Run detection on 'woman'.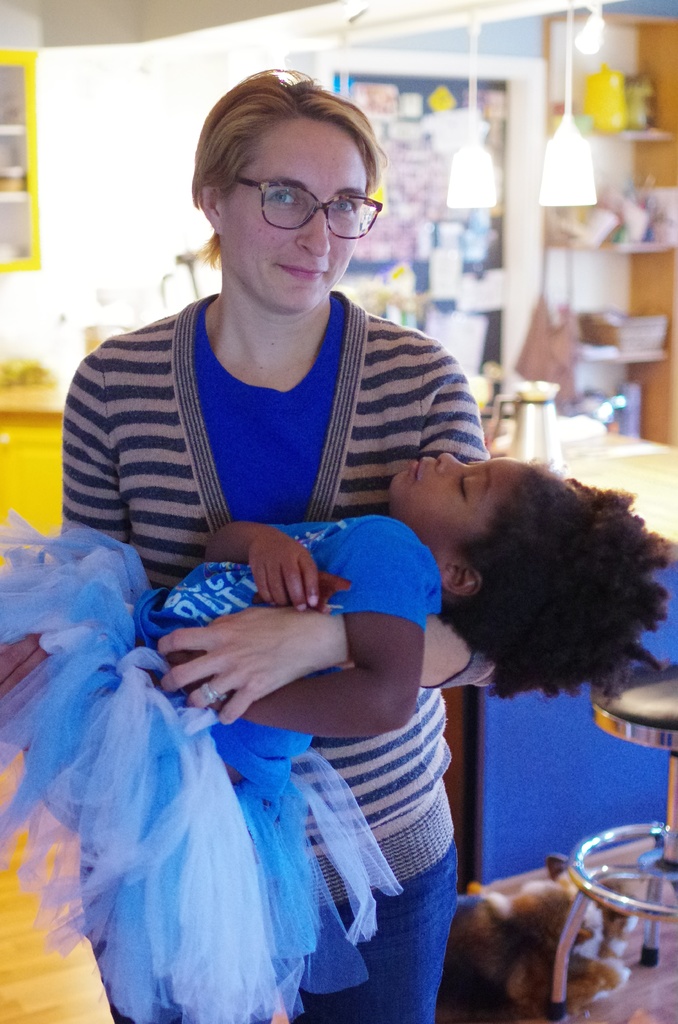
Result: <box>54,77,528,1008</box>.
